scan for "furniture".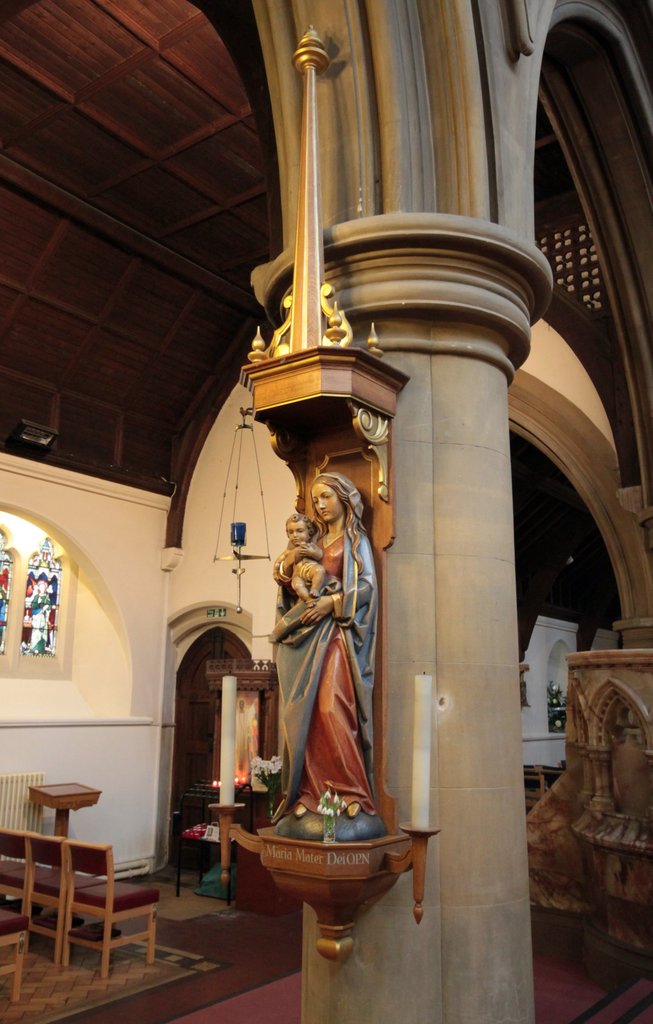
Scan result: locate(63, 835, 161, 979).
